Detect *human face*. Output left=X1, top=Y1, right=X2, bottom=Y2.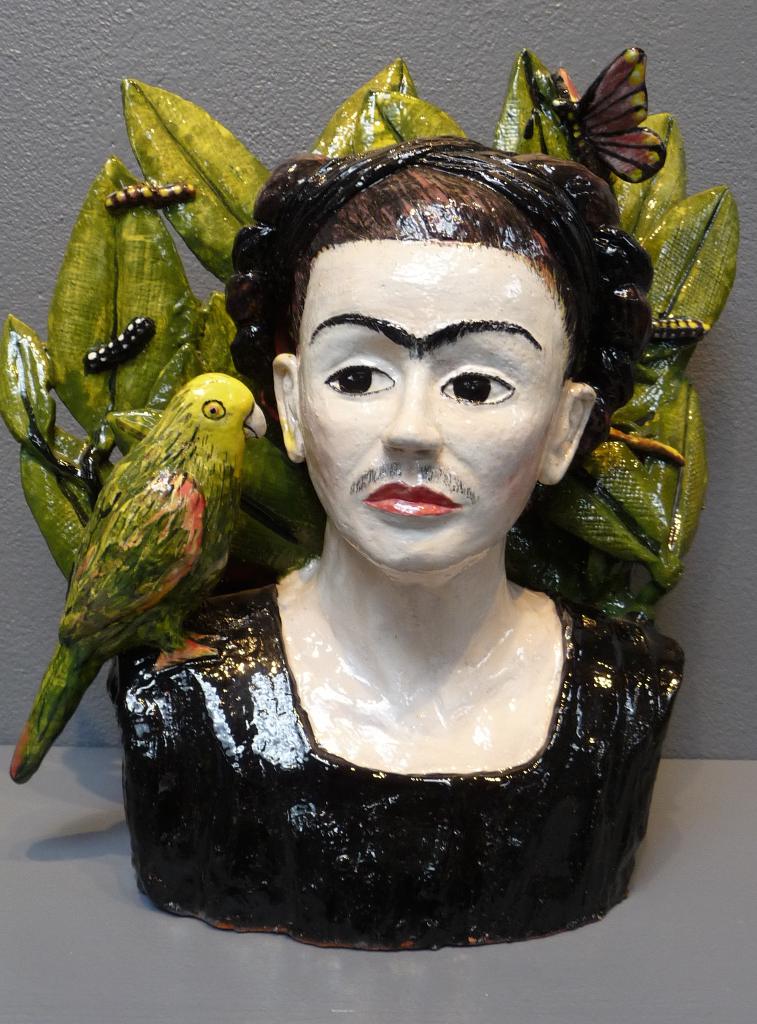
left=295, top=240, right=560, bottom=585.
